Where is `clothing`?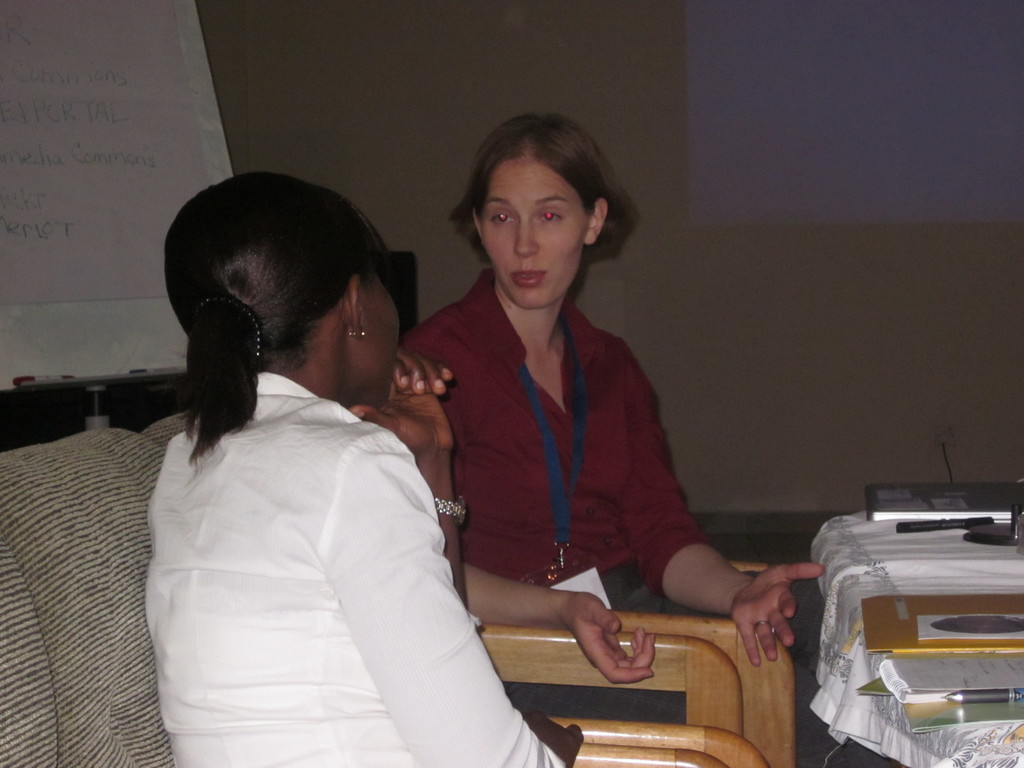
<region>113, 330, 527, 746</region>.
